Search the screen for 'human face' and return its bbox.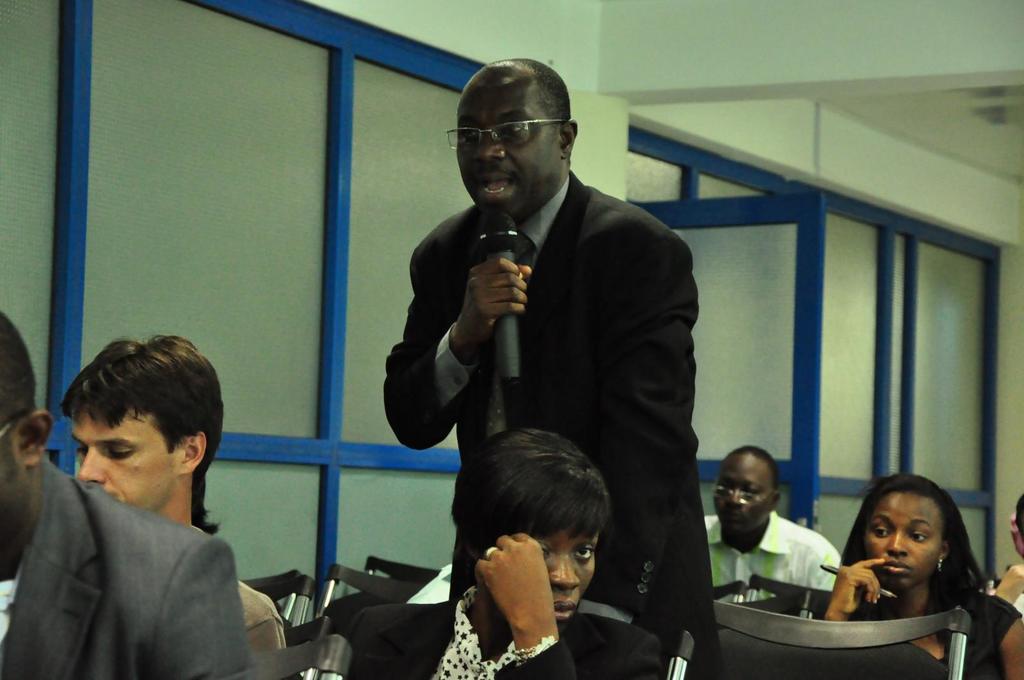
Found: (68, 403, 175, 519).
